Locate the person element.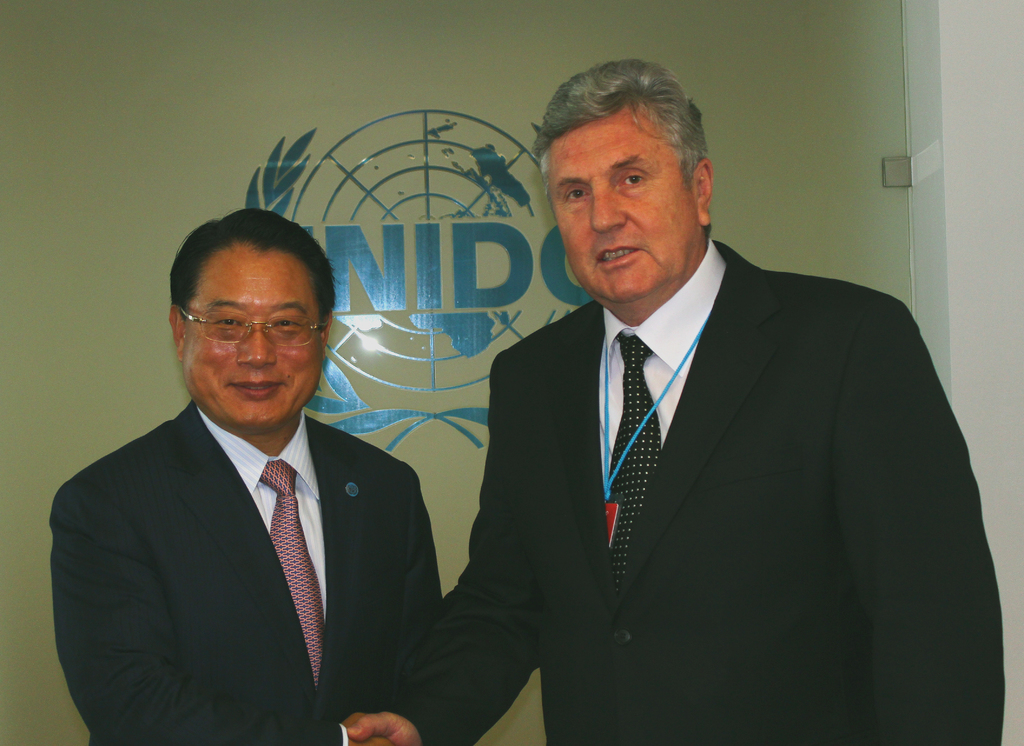
Element bbox: box(346, 60, 1006, 745).
